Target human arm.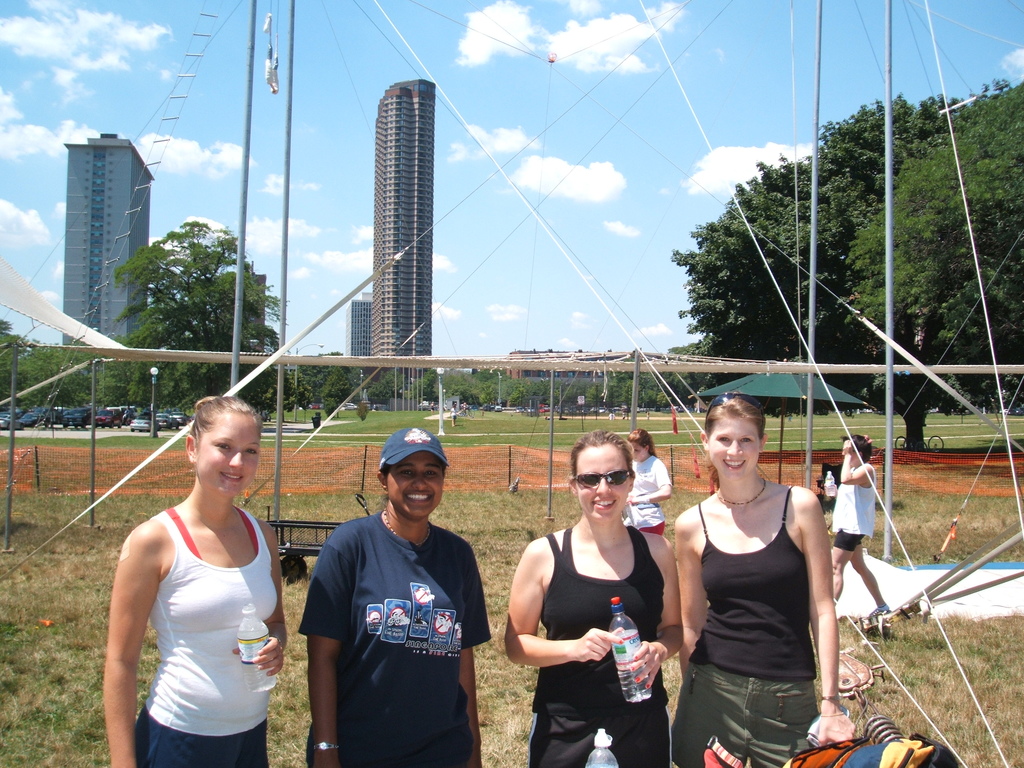
Target region: locate(837, 440, 868, 487).
